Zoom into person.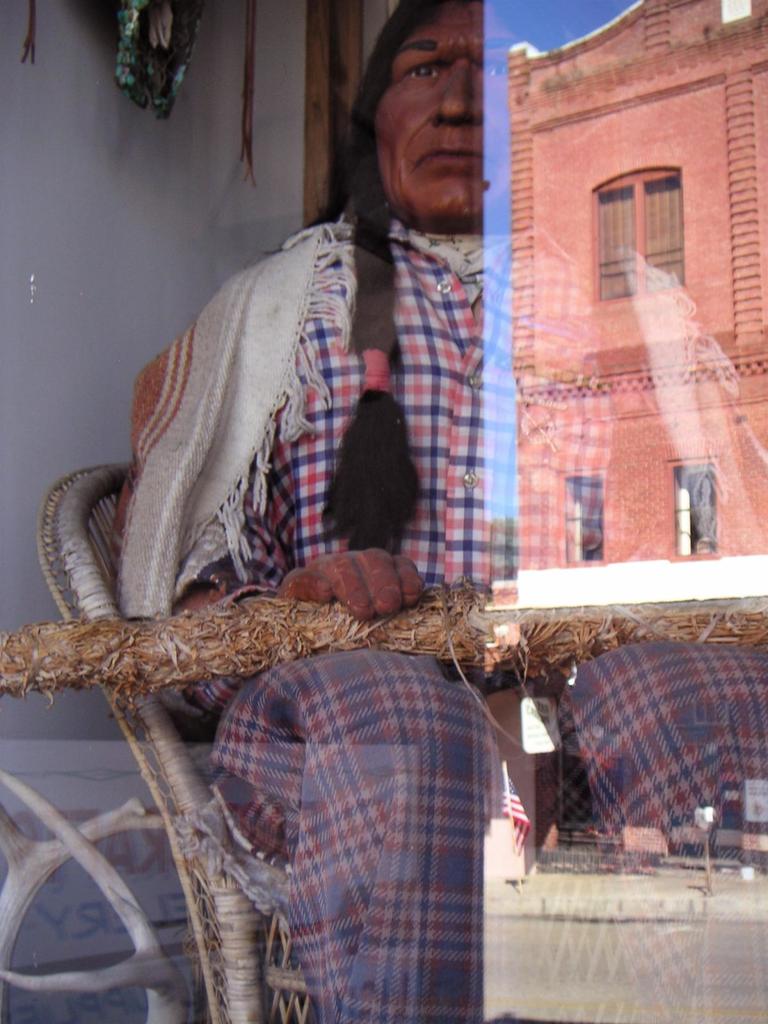
Zoom target: detection(106, 0, 767, 1023).
